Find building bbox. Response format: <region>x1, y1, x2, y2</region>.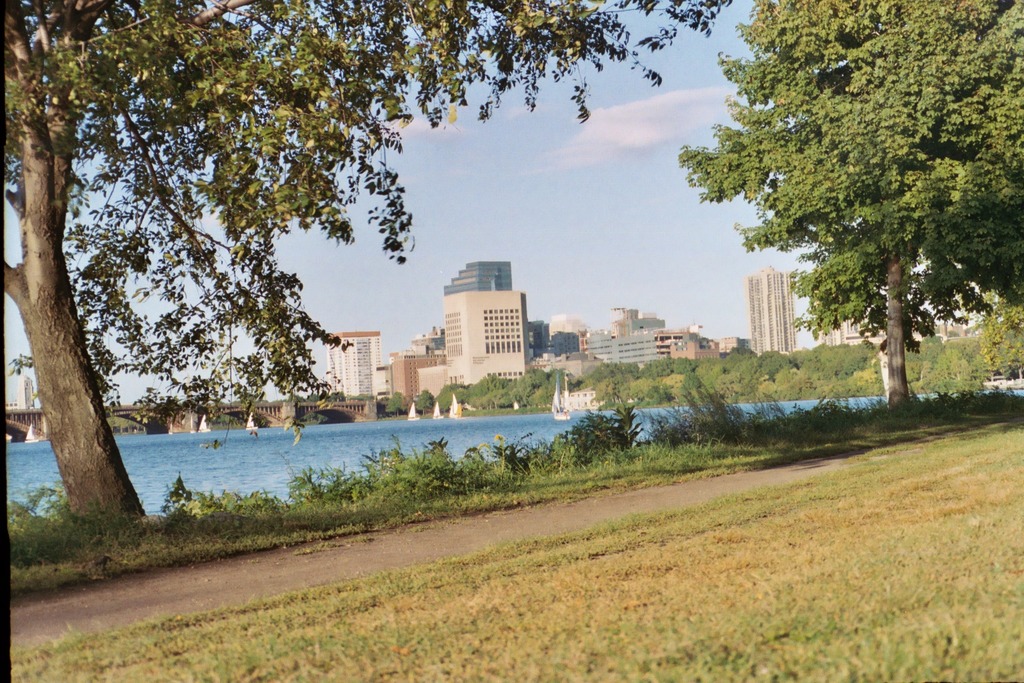
<region>327, 331, 383, 403</region>.
